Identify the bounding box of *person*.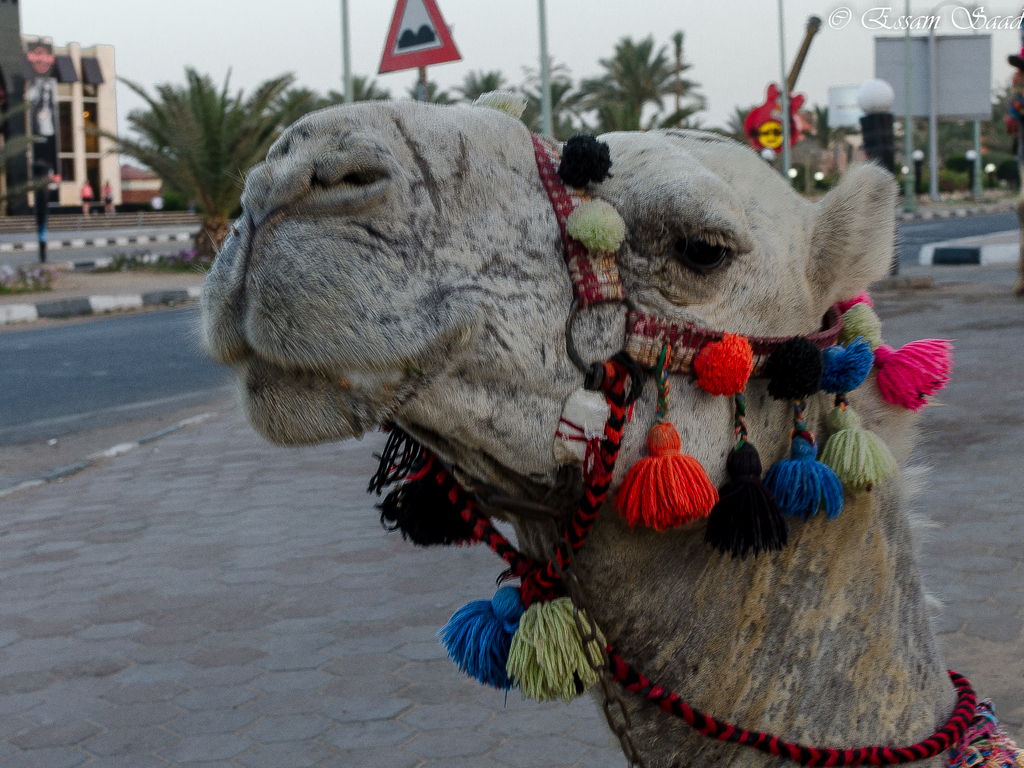
{"left": 82, "top": 174, "right": 96, "bottom": 220}.
